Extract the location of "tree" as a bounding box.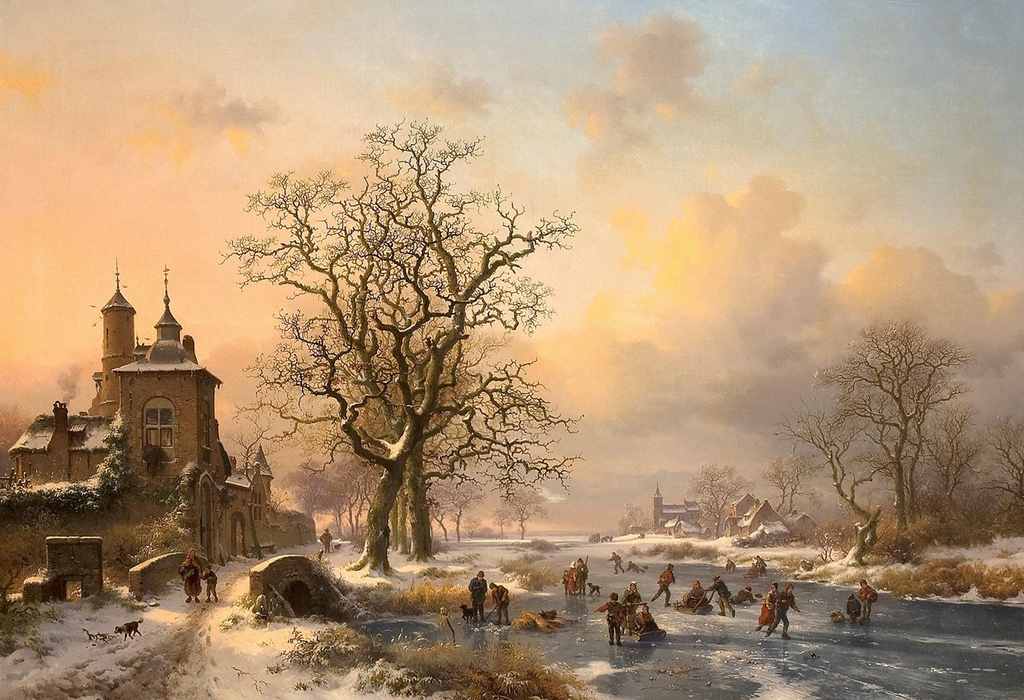
(767, 458, 812, 526).
